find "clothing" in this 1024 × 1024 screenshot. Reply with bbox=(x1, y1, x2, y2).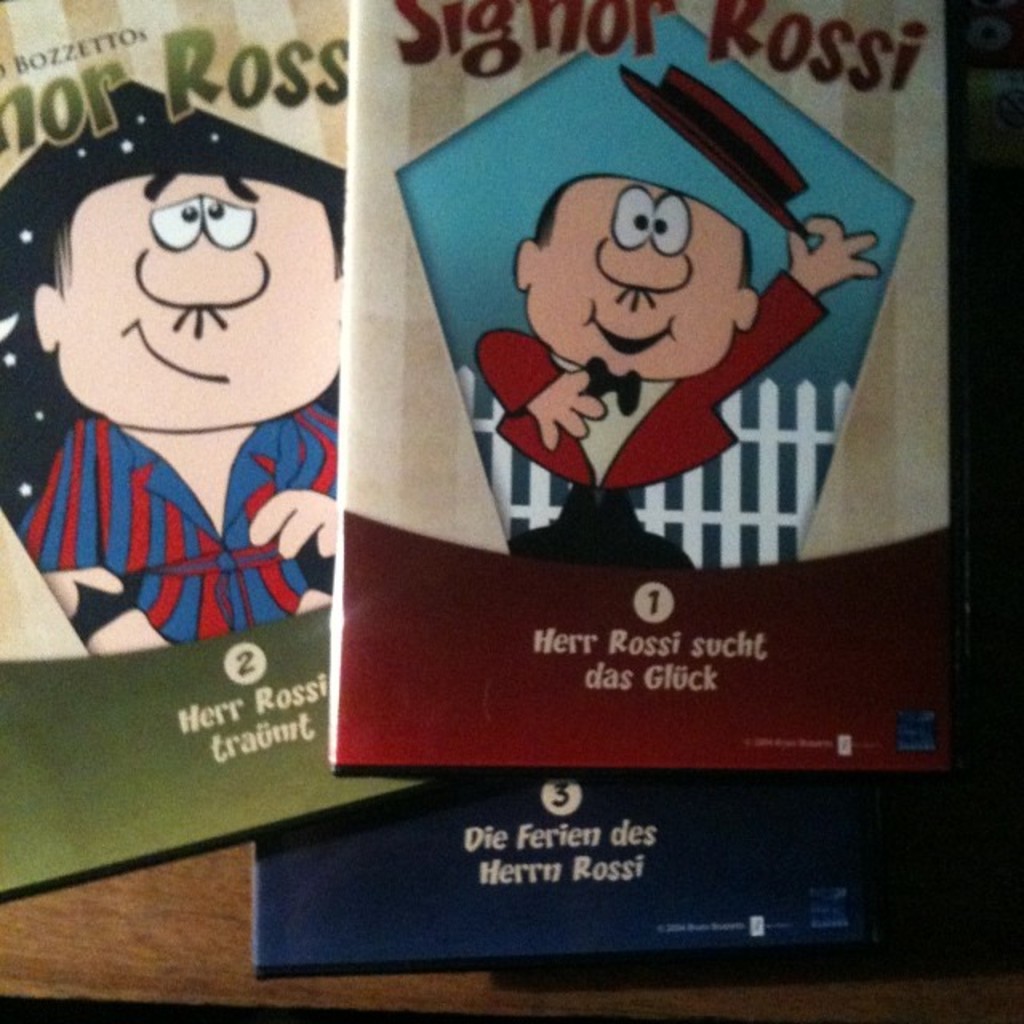
bbox=(475, 264, 832, 512).
